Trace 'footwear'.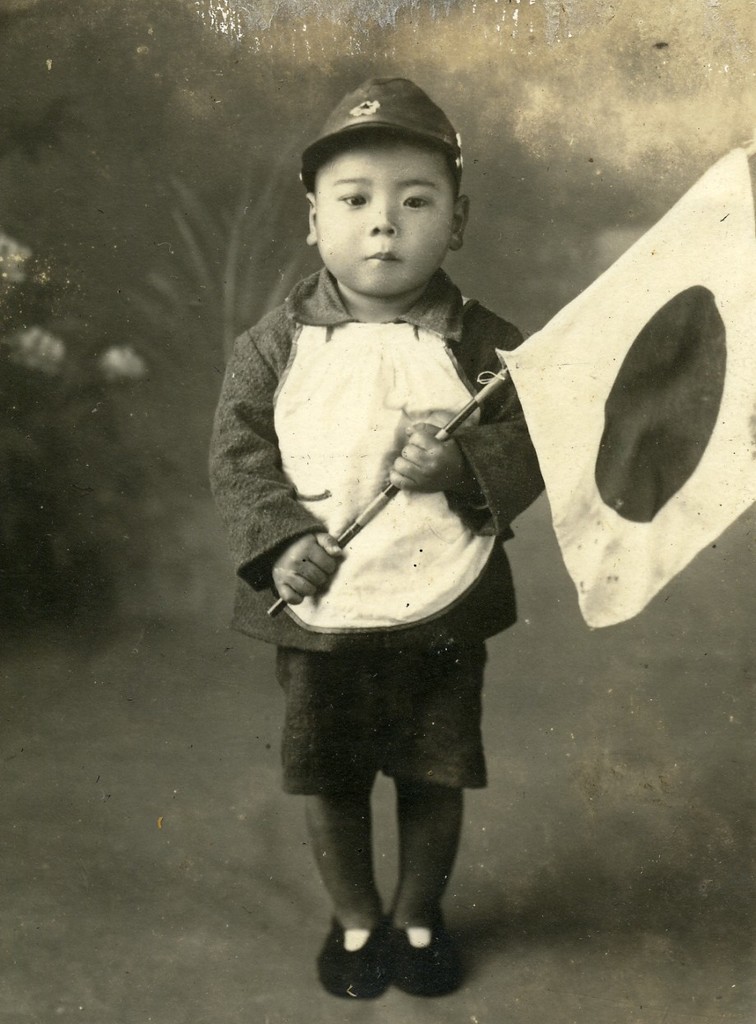
Traced to <box>383,897,468,991</box>.
